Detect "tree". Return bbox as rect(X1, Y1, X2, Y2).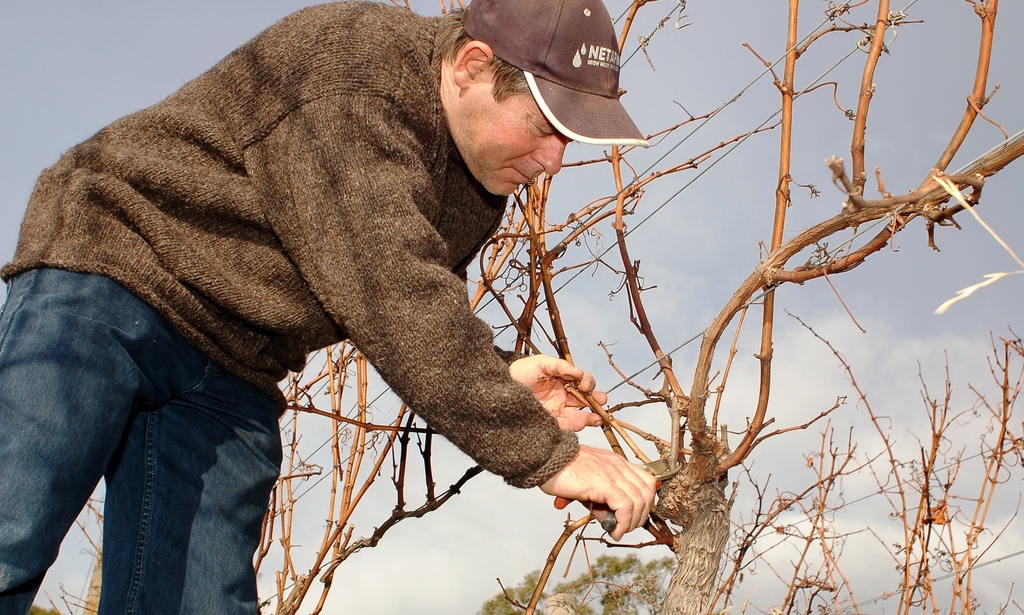
rect(479, 554, 675, 614).
